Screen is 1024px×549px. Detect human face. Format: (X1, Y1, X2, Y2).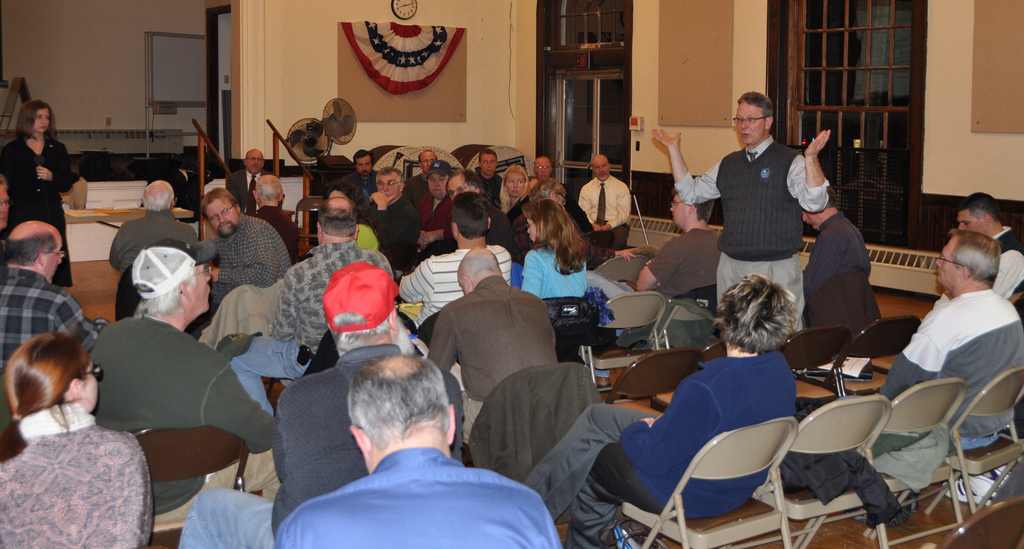
(500, 167, 528, 195).
